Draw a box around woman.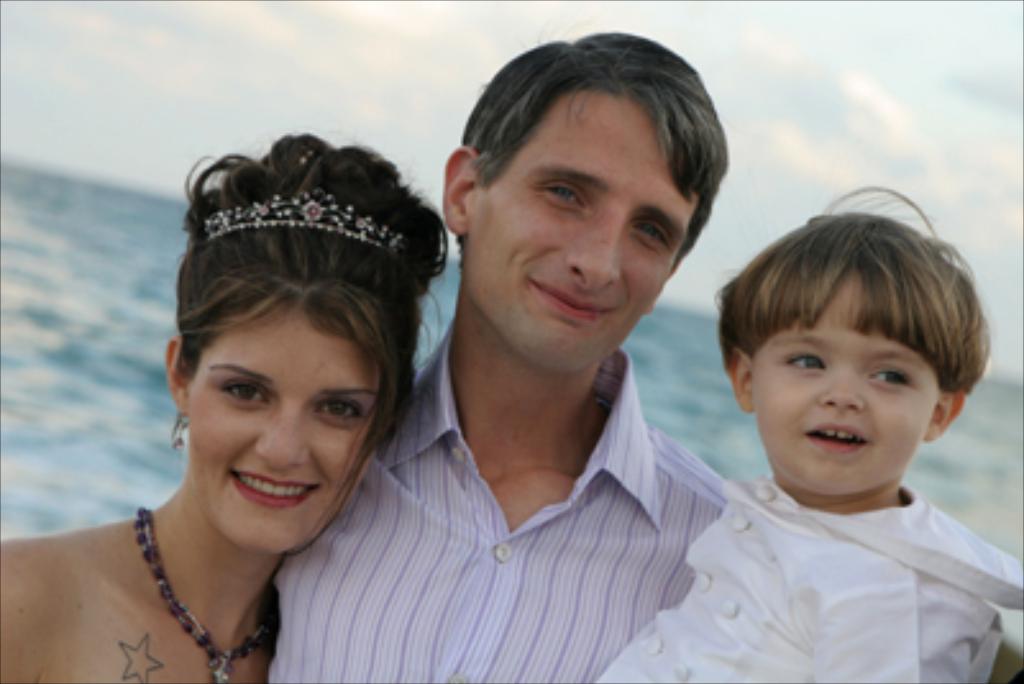
detection(10, 202, 438, 679).
